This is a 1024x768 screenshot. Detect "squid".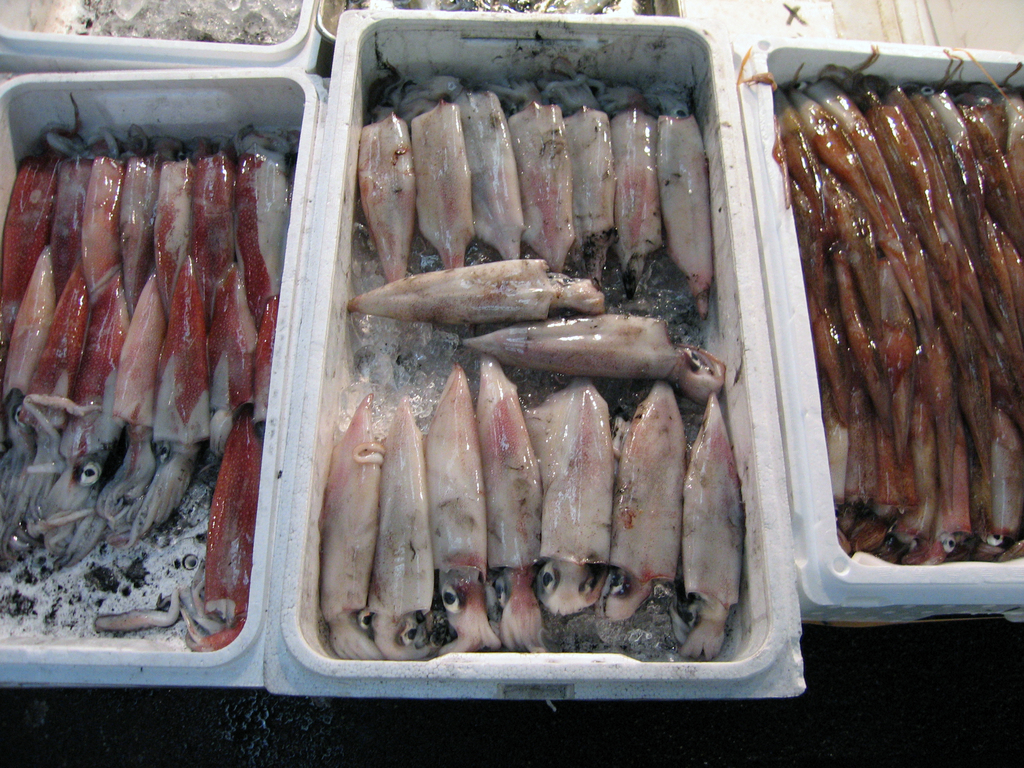
(left=320, top=394, right=385, bottom=660).
